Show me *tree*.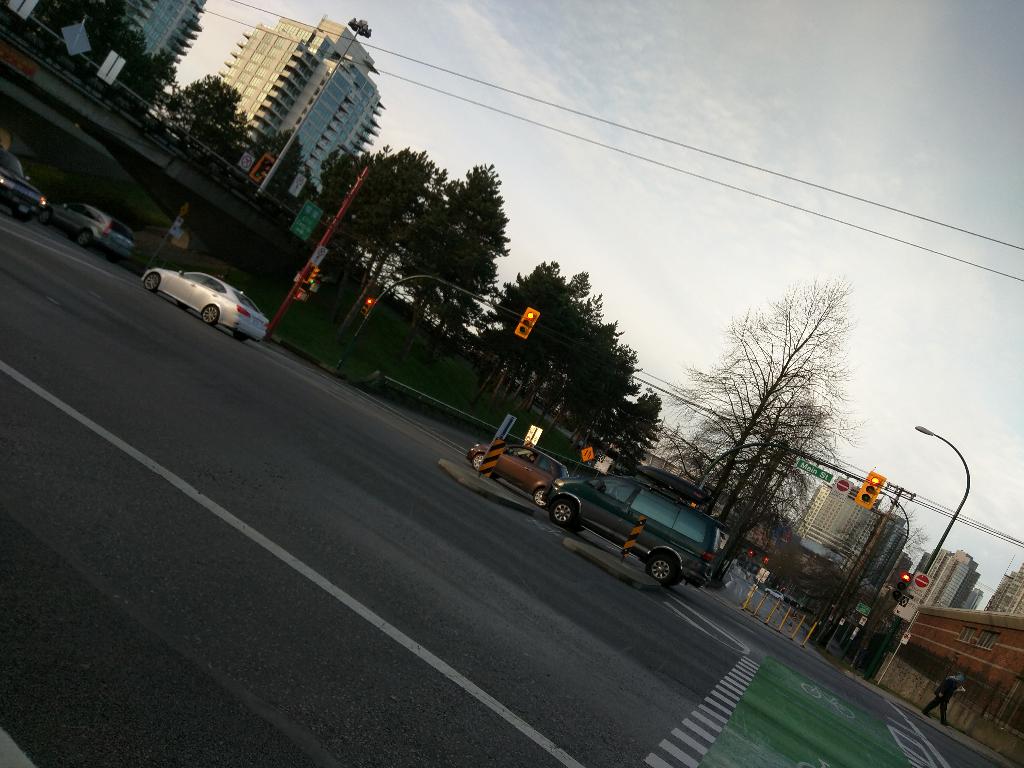
*tree* is here: (150, 72, 248, 167).
